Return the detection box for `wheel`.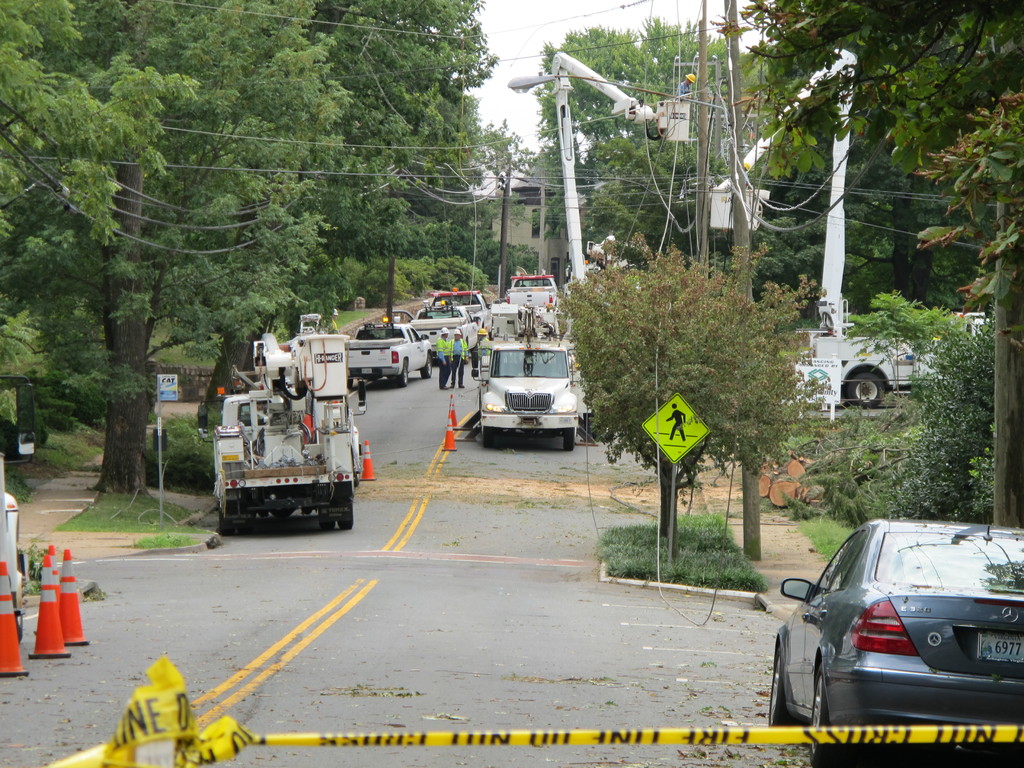
crop(396, 365, 409, 387).
